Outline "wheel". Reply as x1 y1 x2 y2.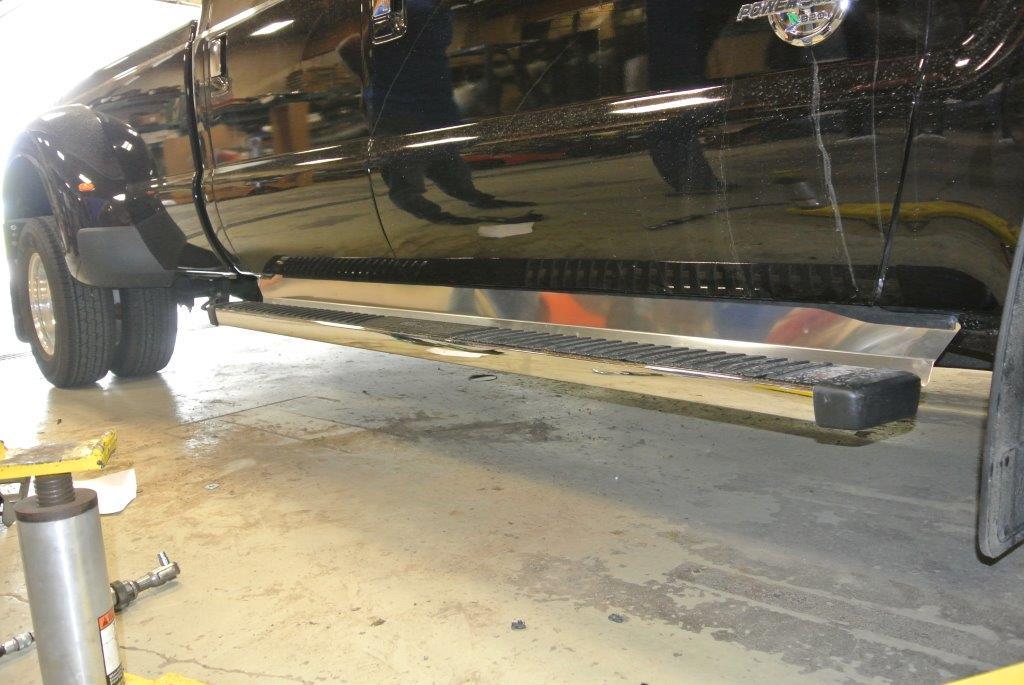
109 284 179 375.
